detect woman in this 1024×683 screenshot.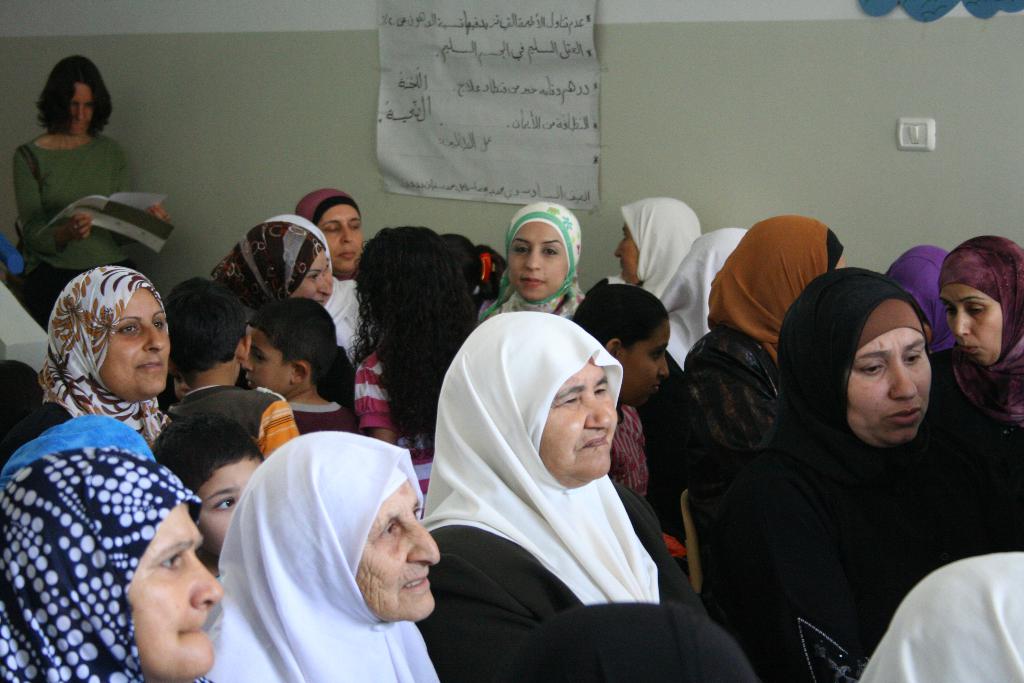
Detection: BBox(934, 229, 1023, 431).
